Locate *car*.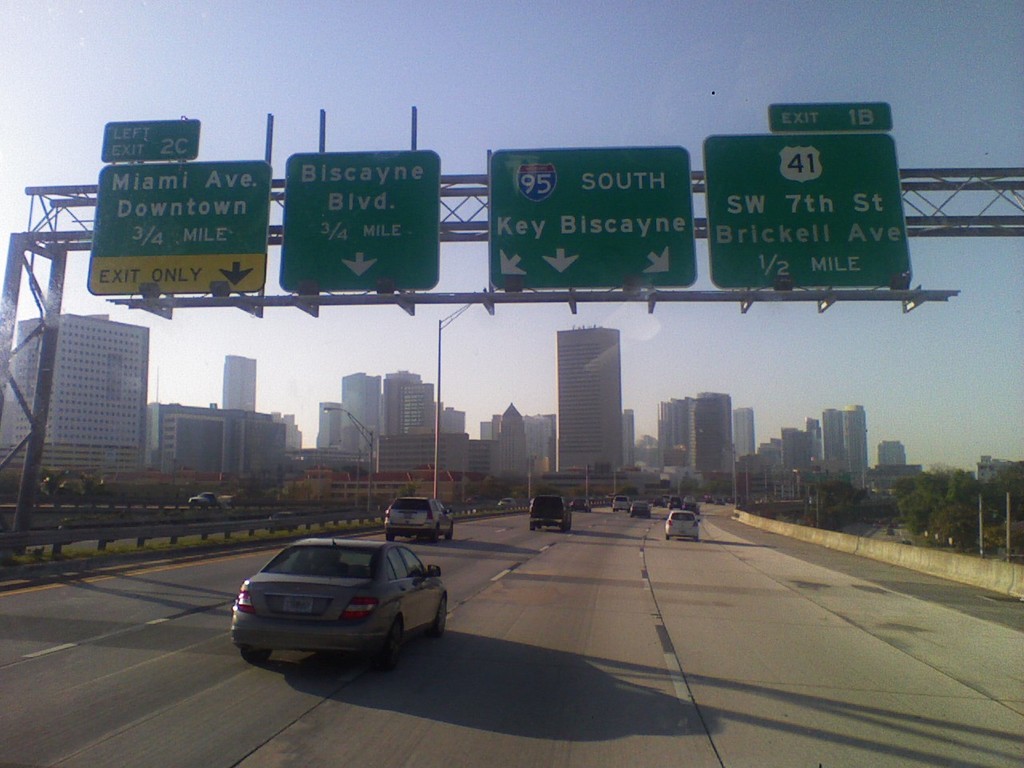
Bounding box: detection(612, 494, 630, 512).
